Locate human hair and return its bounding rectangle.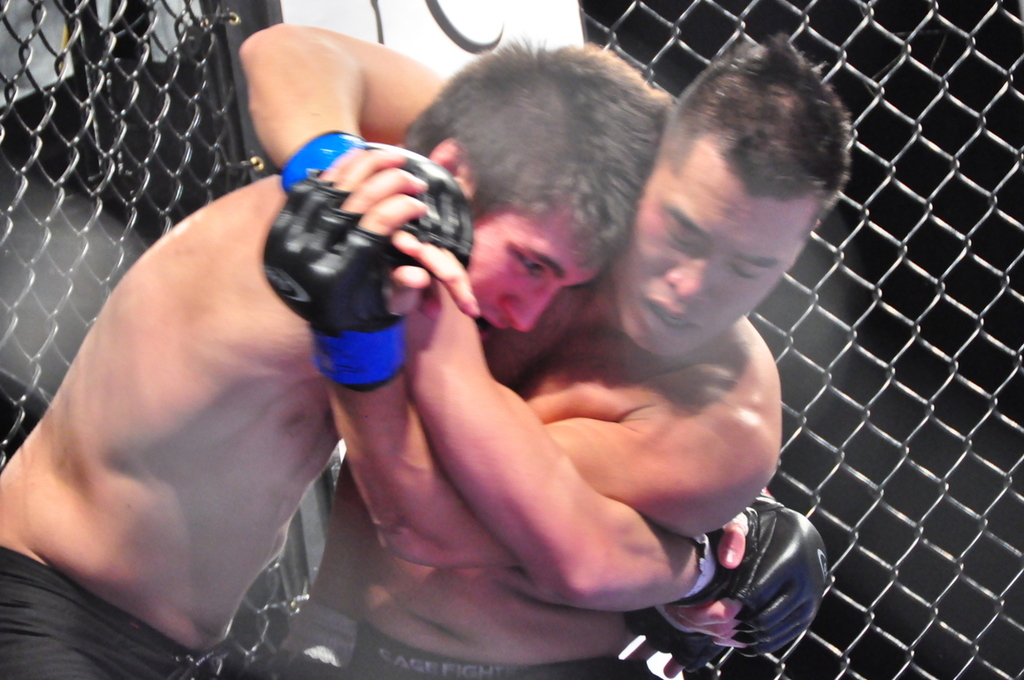
398 35 676 268.
